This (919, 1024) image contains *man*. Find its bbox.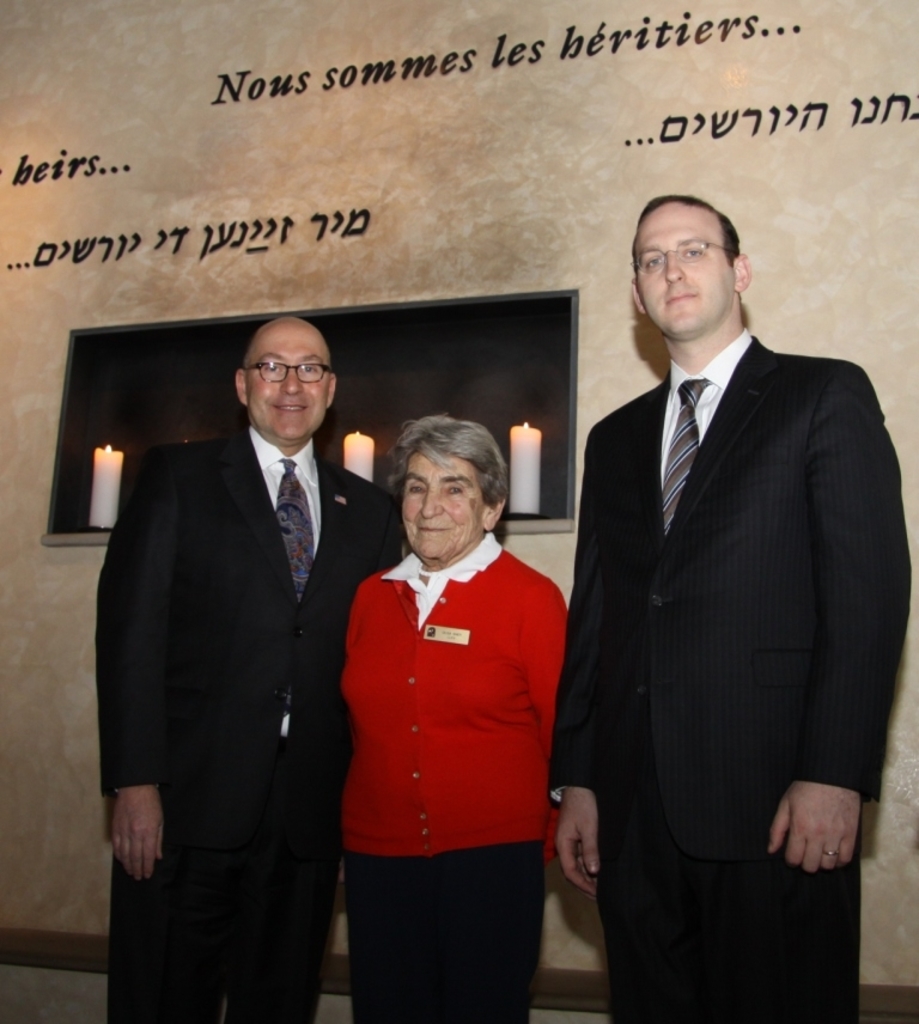
<bbox>537, 187, 913, 1023</bbox>.
